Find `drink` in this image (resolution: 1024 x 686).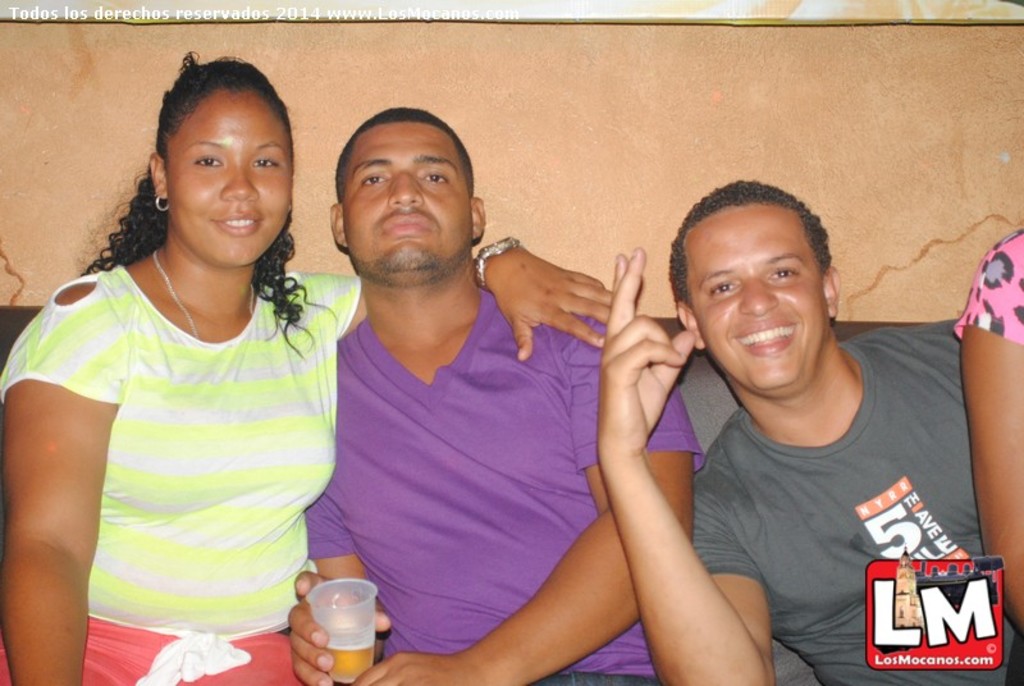
left=291, top=576, right=384, bottom=669.
